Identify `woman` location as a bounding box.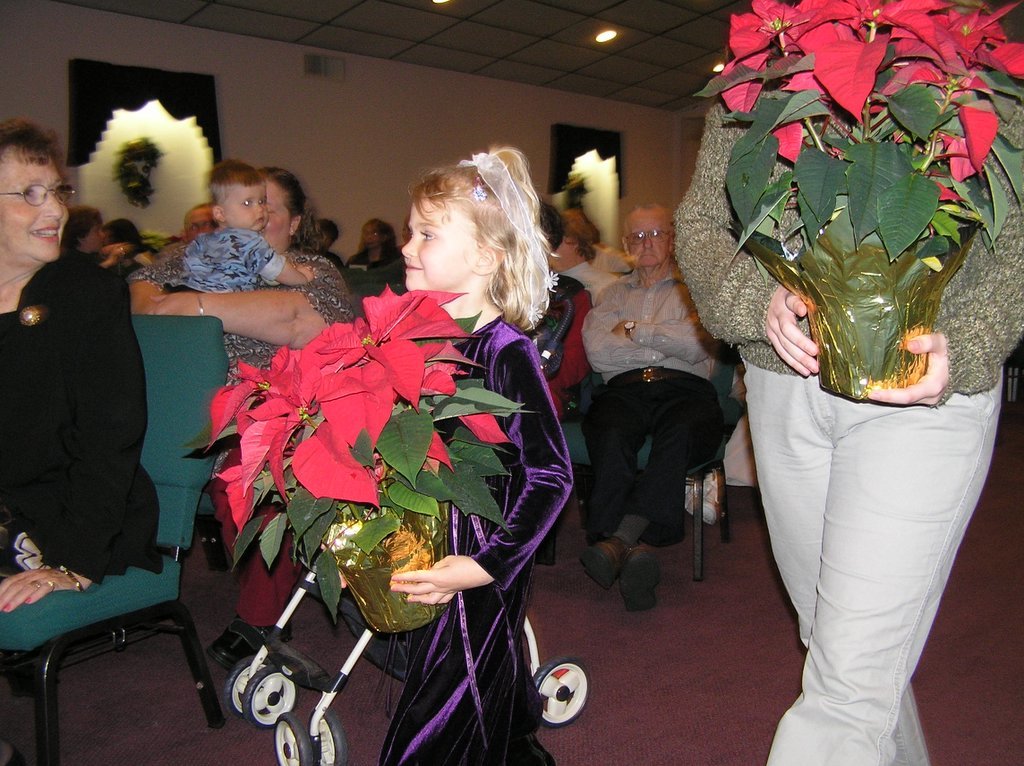
0 116 162 617.
